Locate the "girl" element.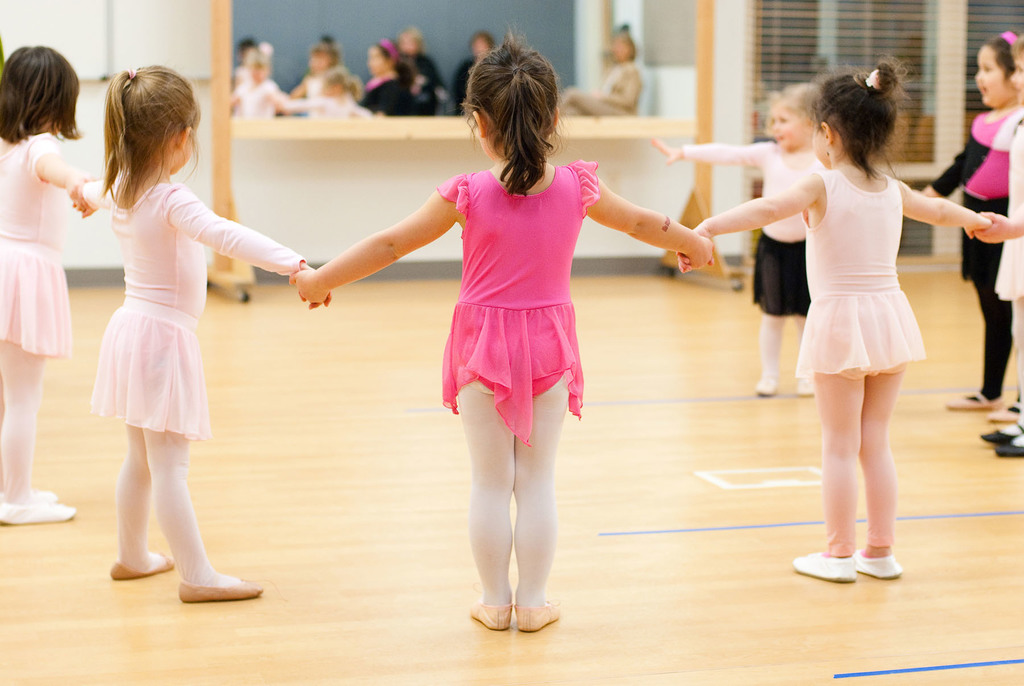
Element bbox: detection(0, 46, 100, 527).
